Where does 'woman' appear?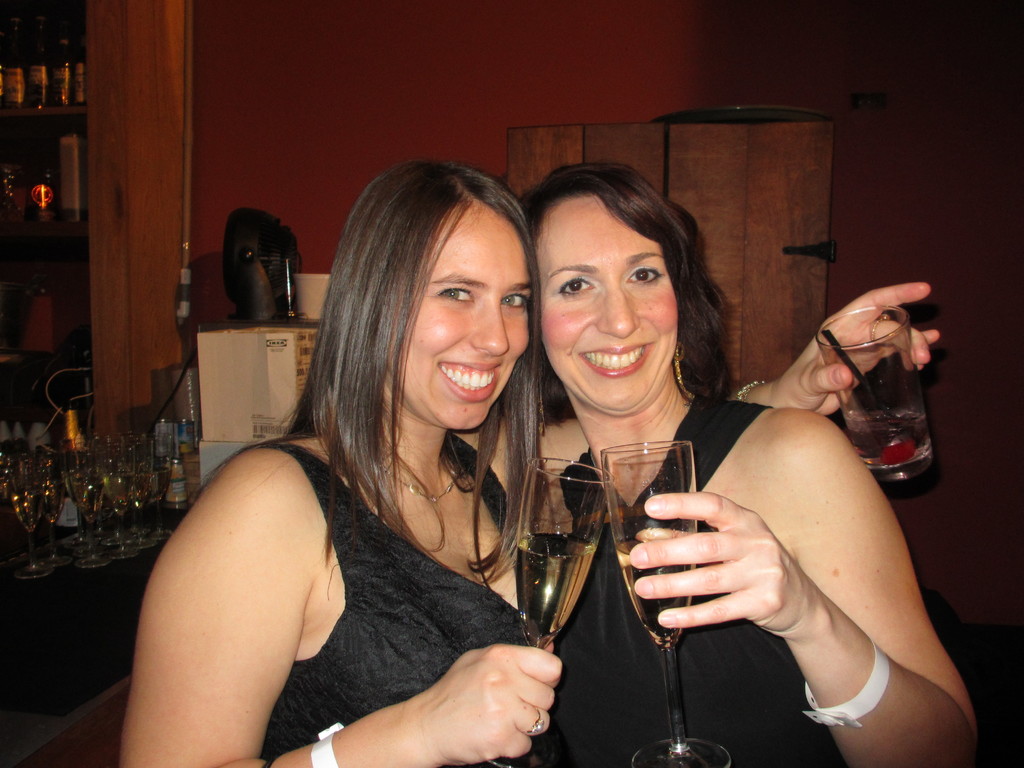
Appears at x1=486, y1=159, x2=975, y2=767.
